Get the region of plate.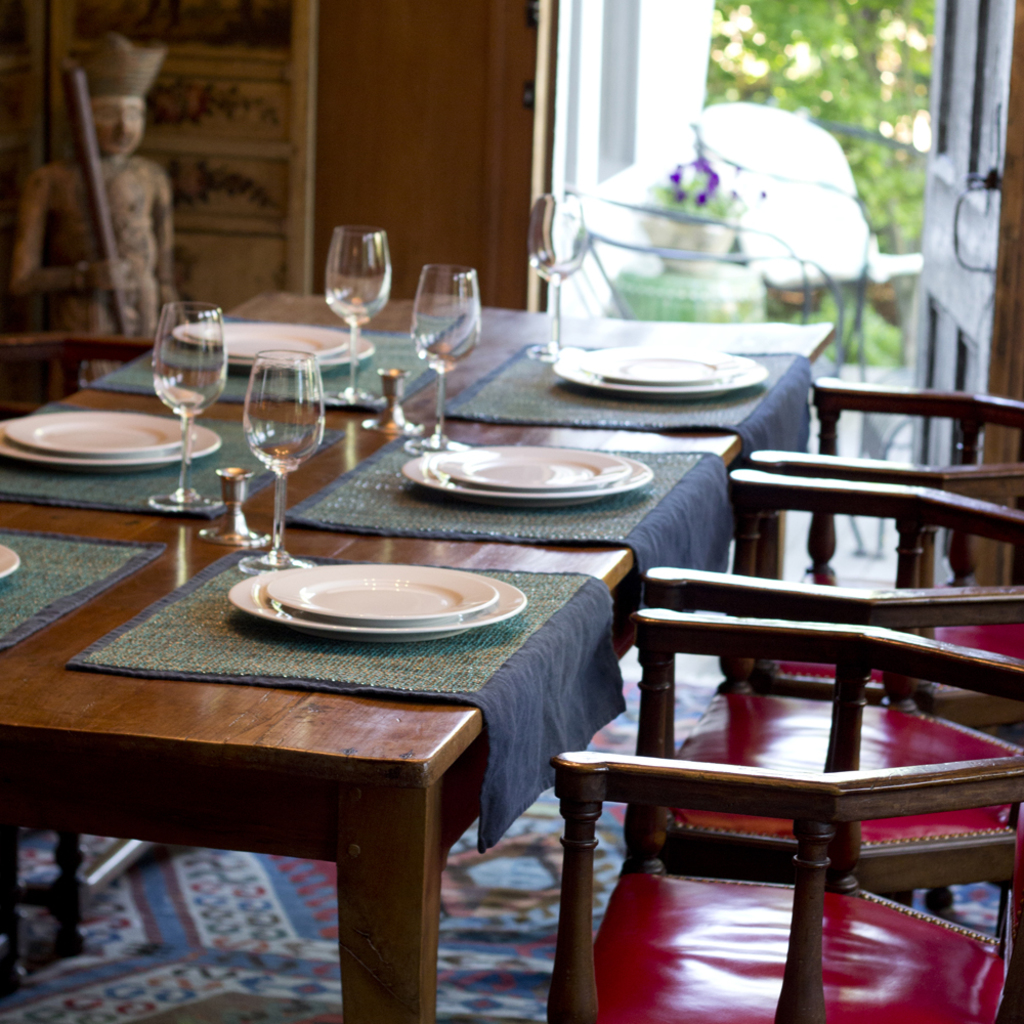
l=556, t=335, r=769, b=402.
